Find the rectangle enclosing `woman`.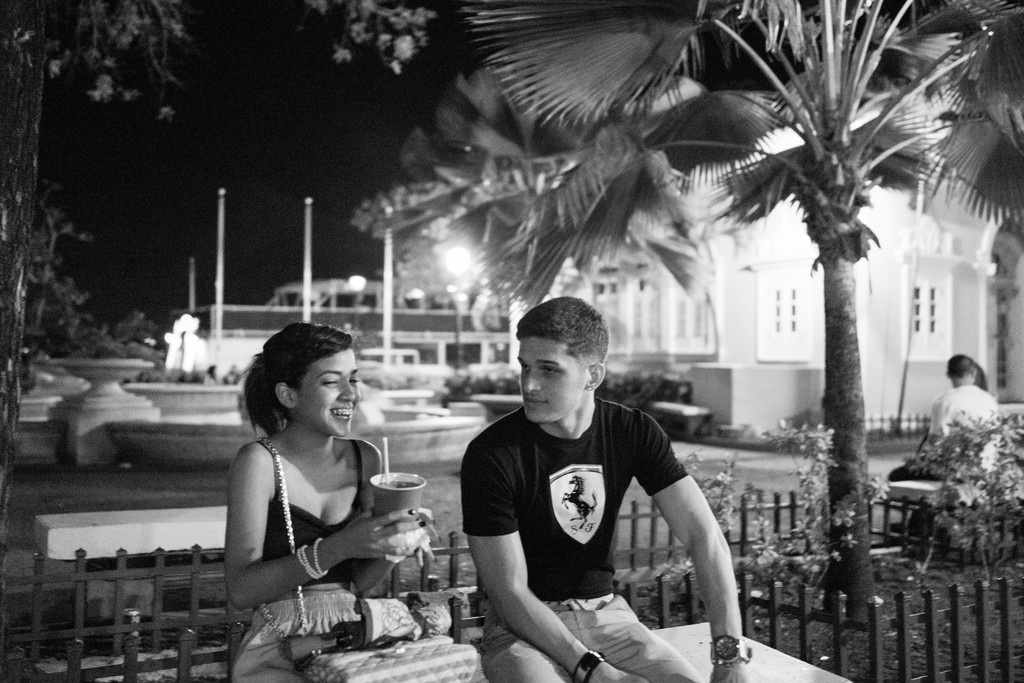
region(213, 314, 415, 662).
